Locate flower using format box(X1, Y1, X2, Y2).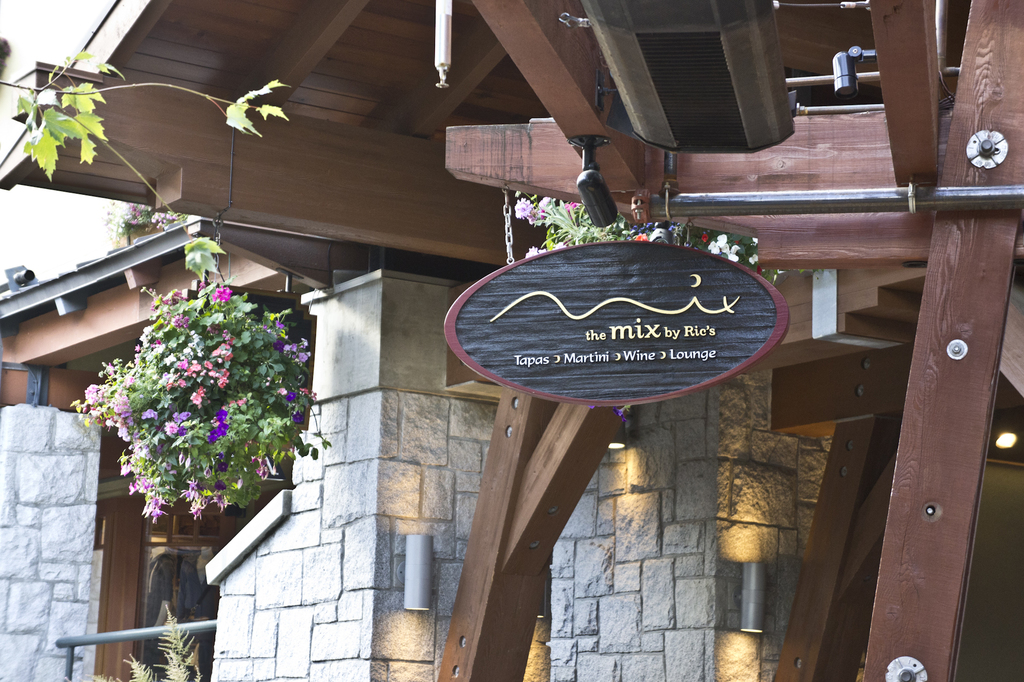
box(212, 282, 234, 304).
